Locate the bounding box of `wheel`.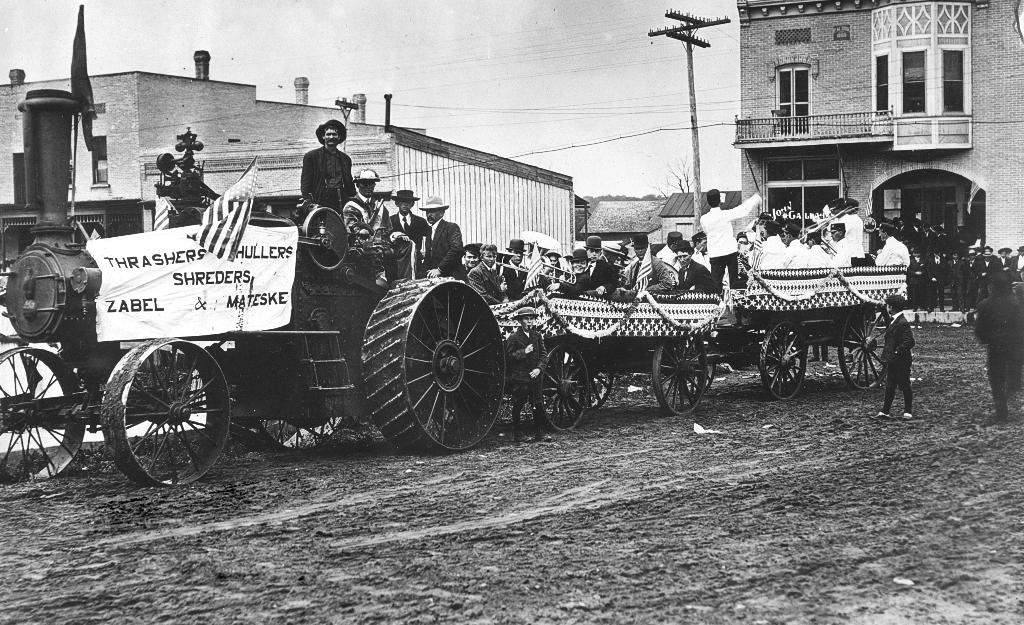
Bounding box: (x1=97, y1=335, x2=230, y2=490).
